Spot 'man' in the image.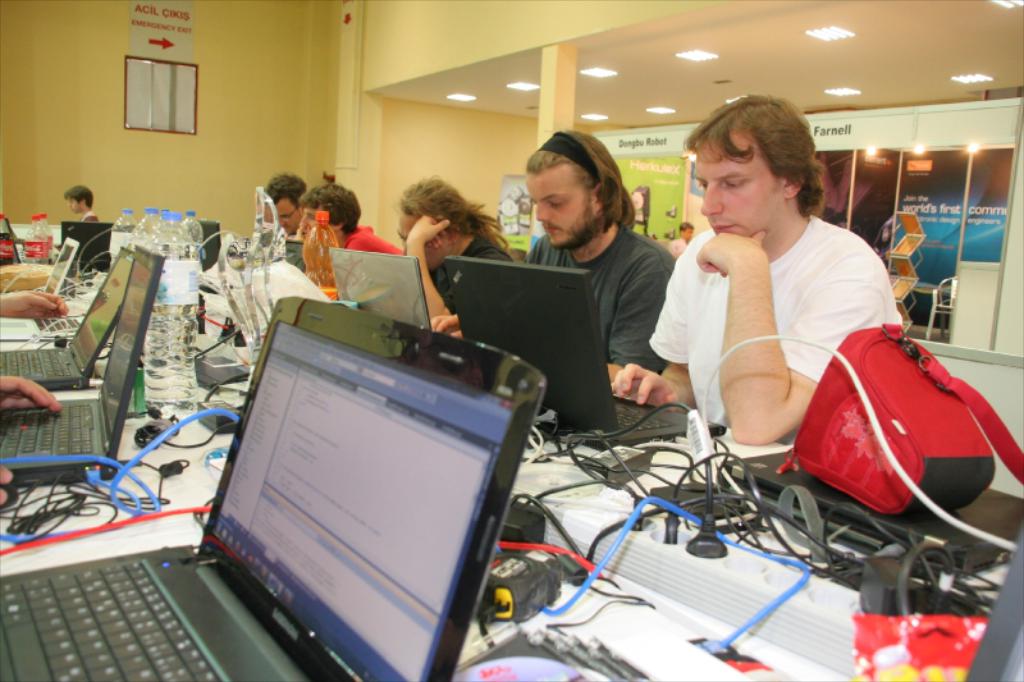
'man' found at 430 128 677 392.
